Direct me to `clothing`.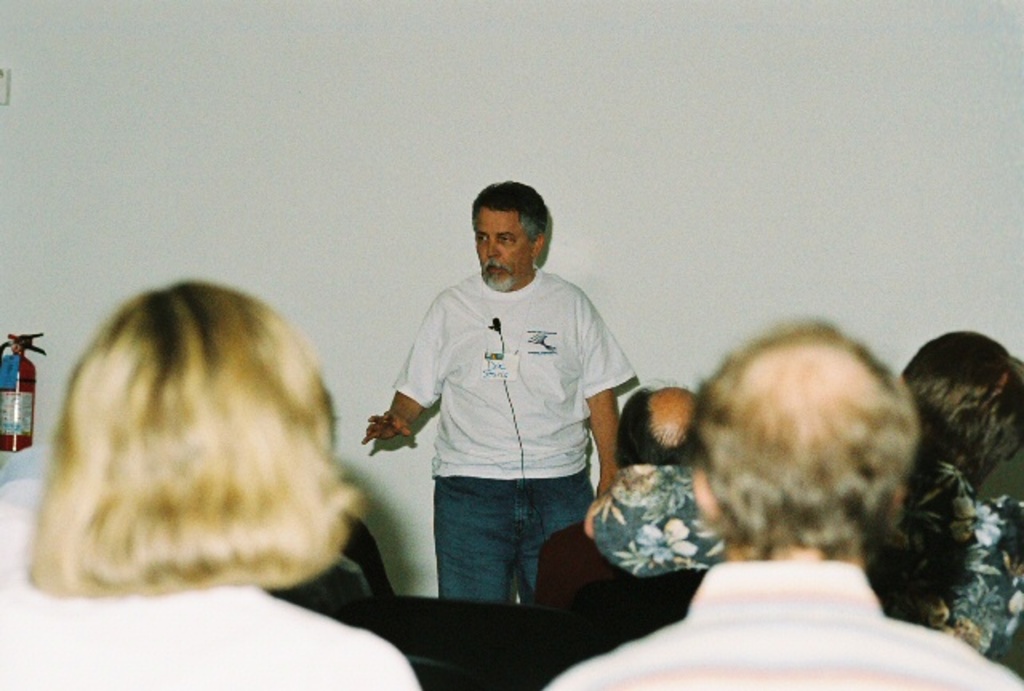
Direction: <bbox>0, 579, 419, 689</bbox>.
